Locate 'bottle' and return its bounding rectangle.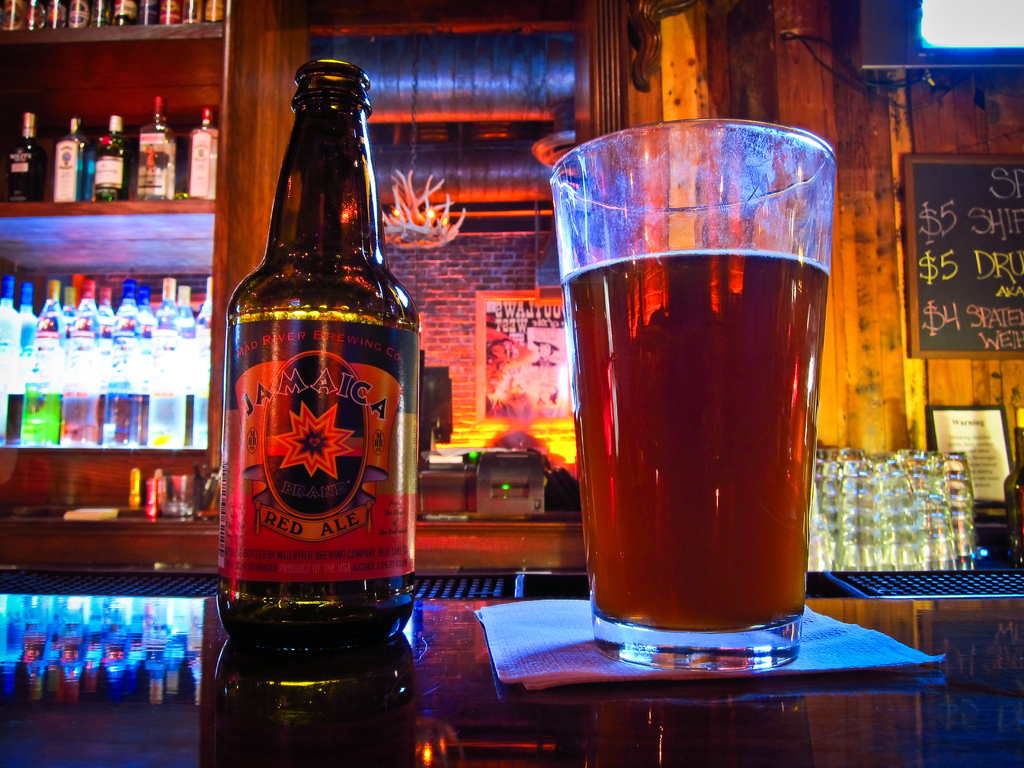
locate(91, 3, 122, 26).
